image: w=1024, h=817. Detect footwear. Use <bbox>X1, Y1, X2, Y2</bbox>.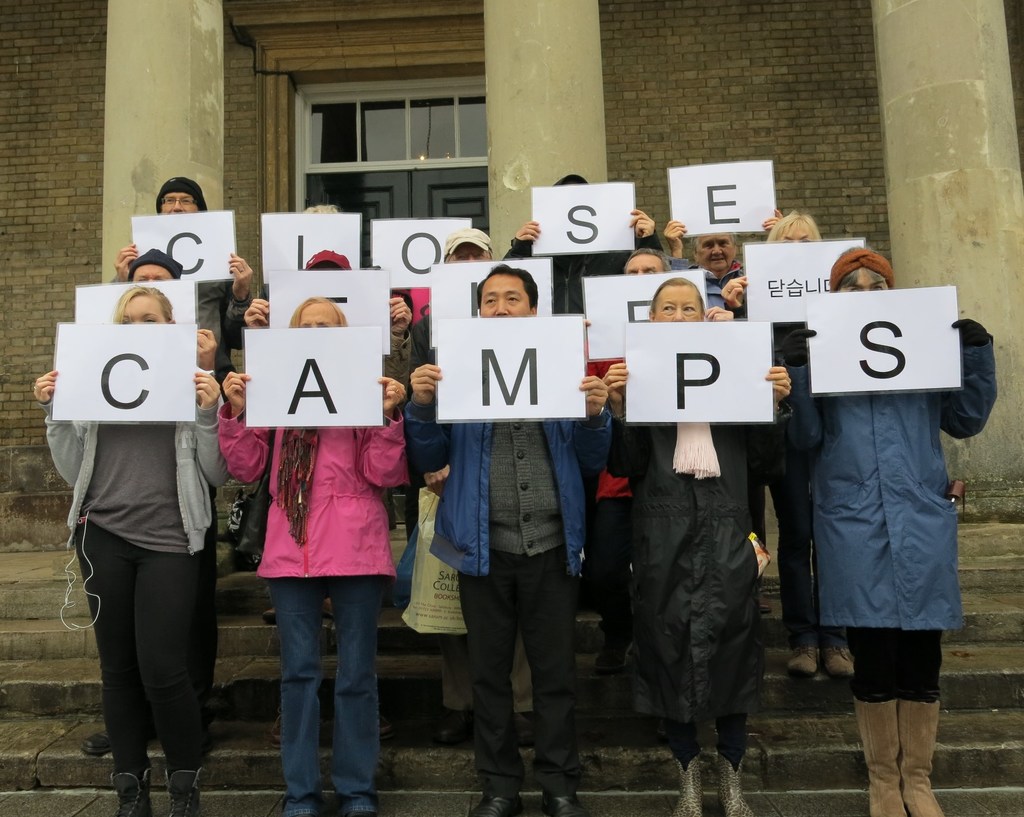
<bbox>672, 748, 703, 816</bbox>.
